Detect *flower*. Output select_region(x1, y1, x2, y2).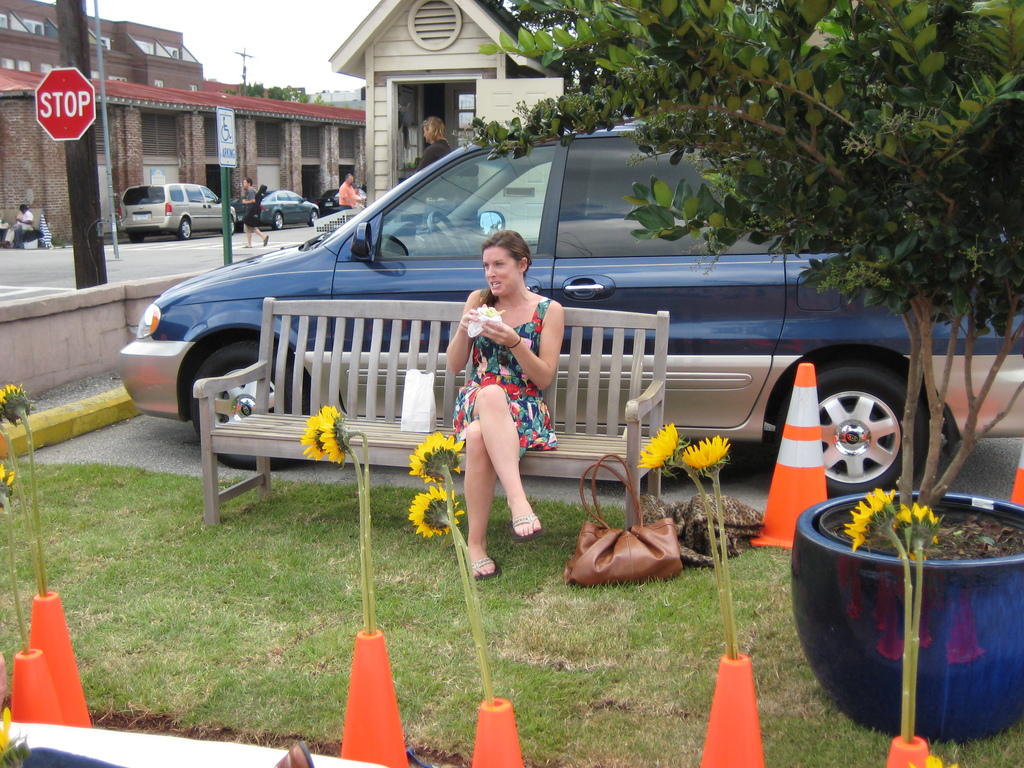
select_region(840, 487, 902, 554).
